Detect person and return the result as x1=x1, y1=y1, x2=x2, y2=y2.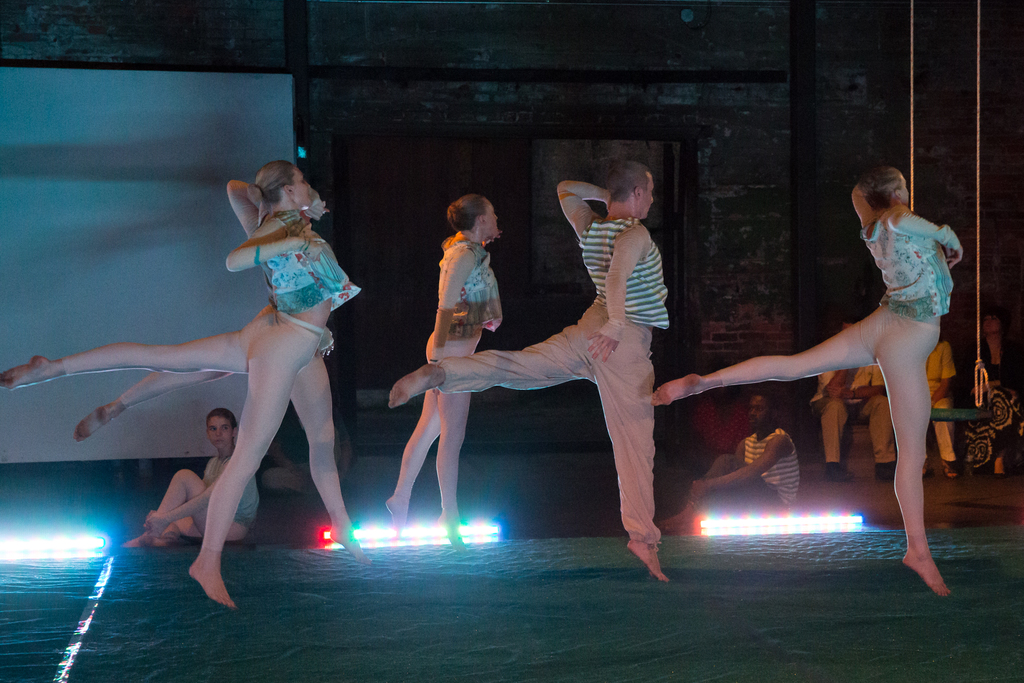
x1=650, y1=156, x2=966, y2=587.
